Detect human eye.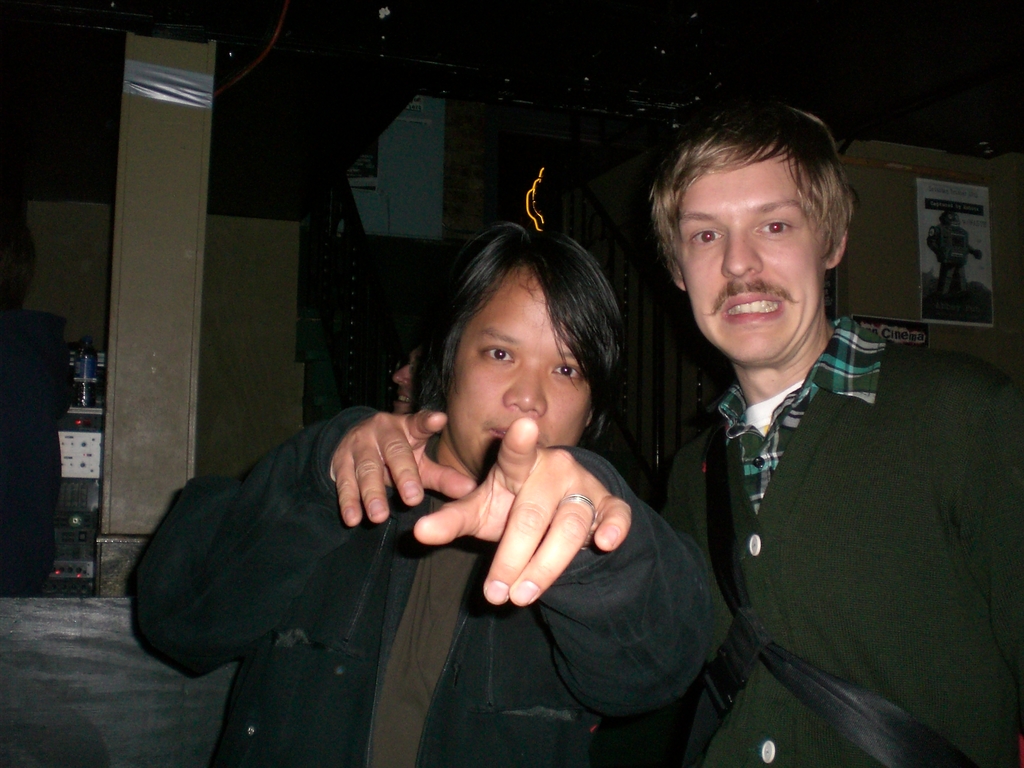
Detected at locate(755, 217, 792, 238).
